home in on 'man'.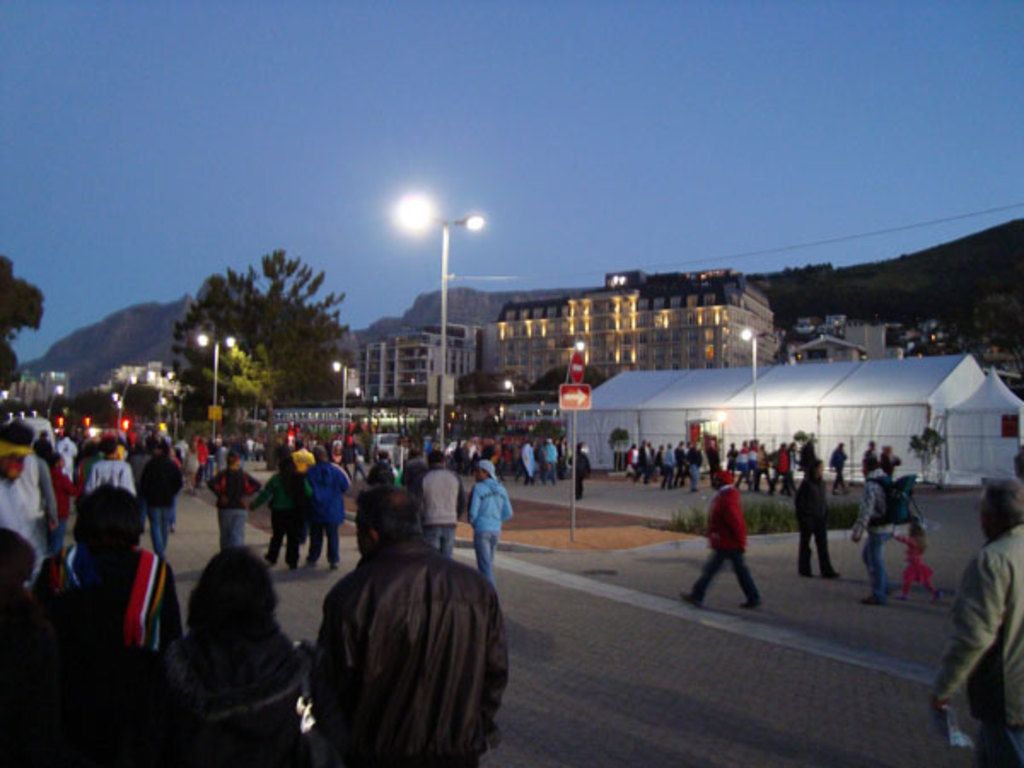
Homed in at bbox=(623, 444, 635, 473).
